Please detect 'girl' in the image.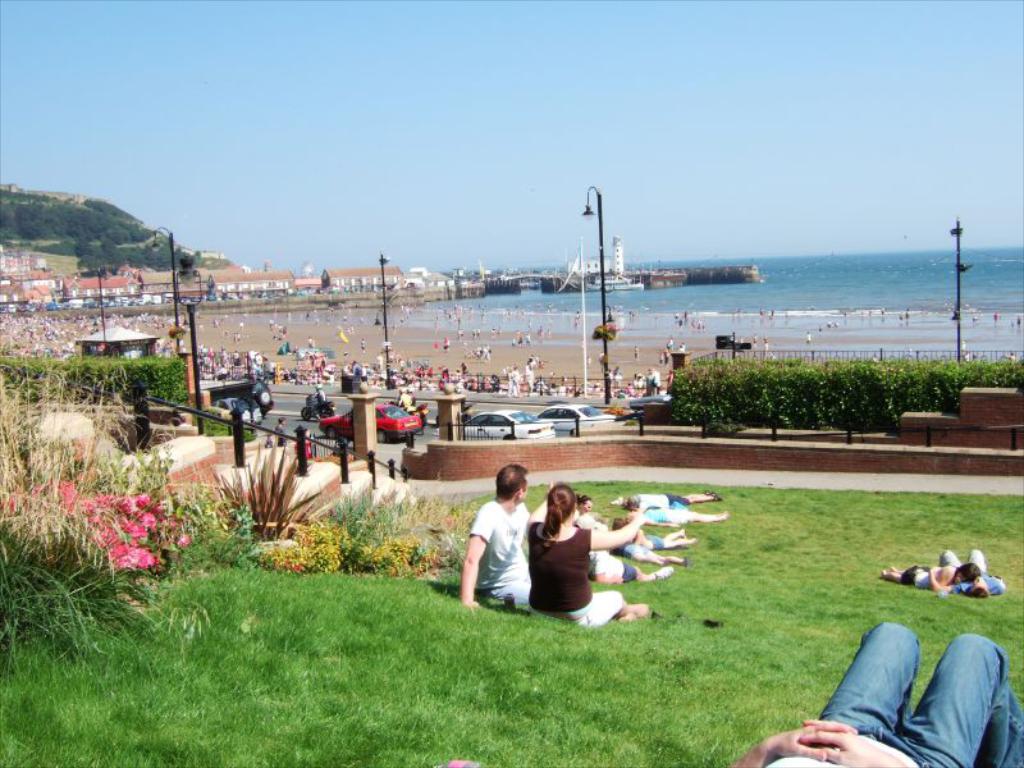
BBox(620, 499, 736, 524).
